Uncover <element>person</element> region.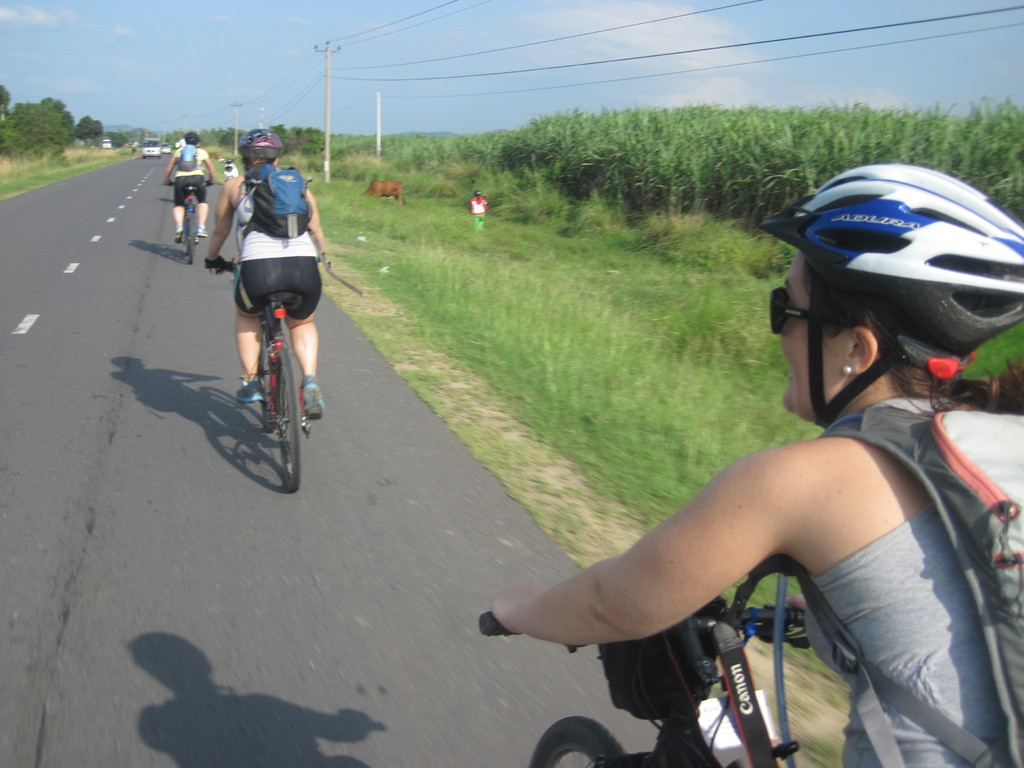
Uncovered: [202,122,327,420].
